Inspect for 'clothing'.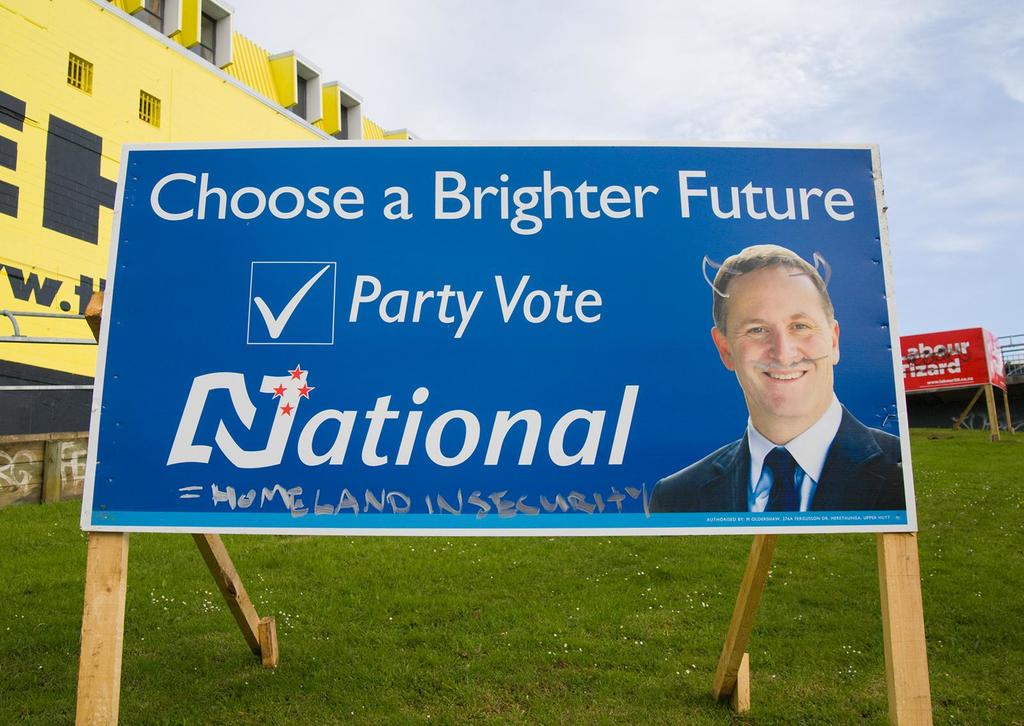
Inspection: pyautogui.locateOnScreen(653, 389, 907, 532).
